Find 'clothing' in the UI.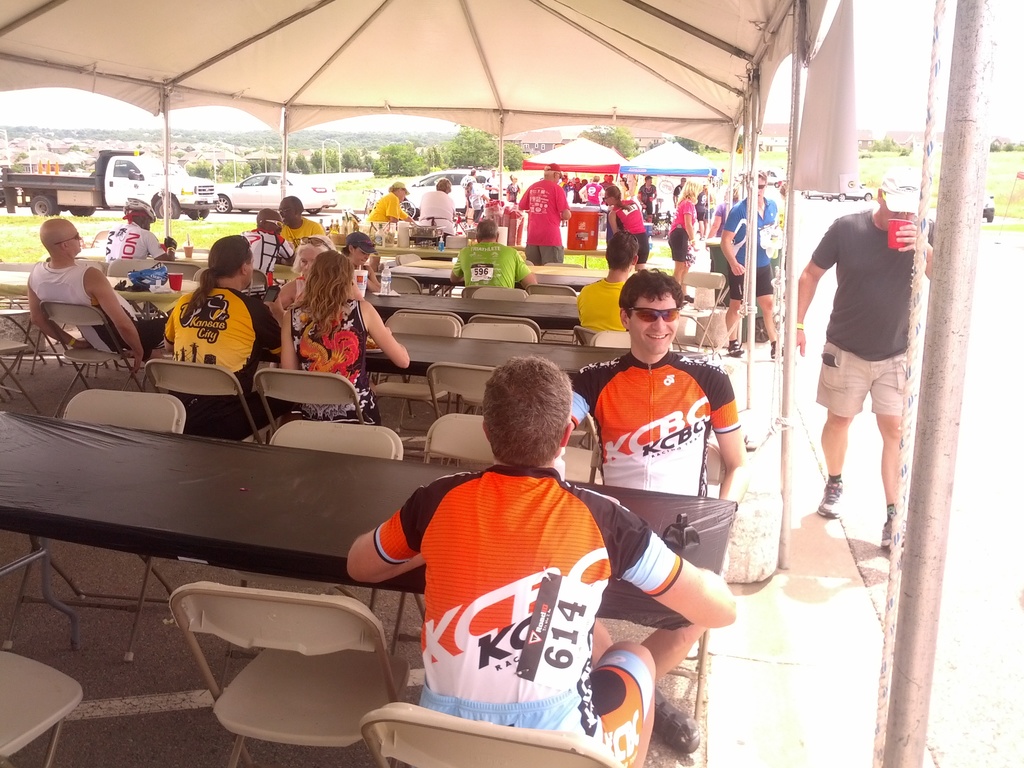
UI element at 156, 291, 300, 440.
